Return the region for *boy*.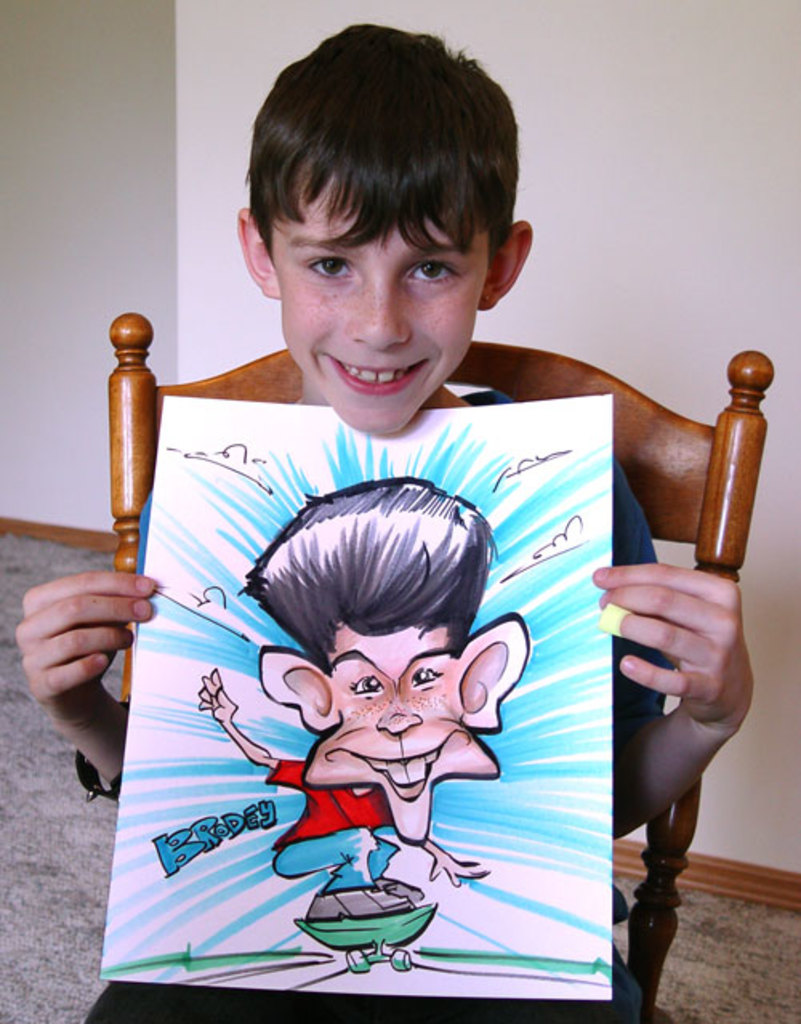
x1=123, y1=155, x2=652, y2=1014.
